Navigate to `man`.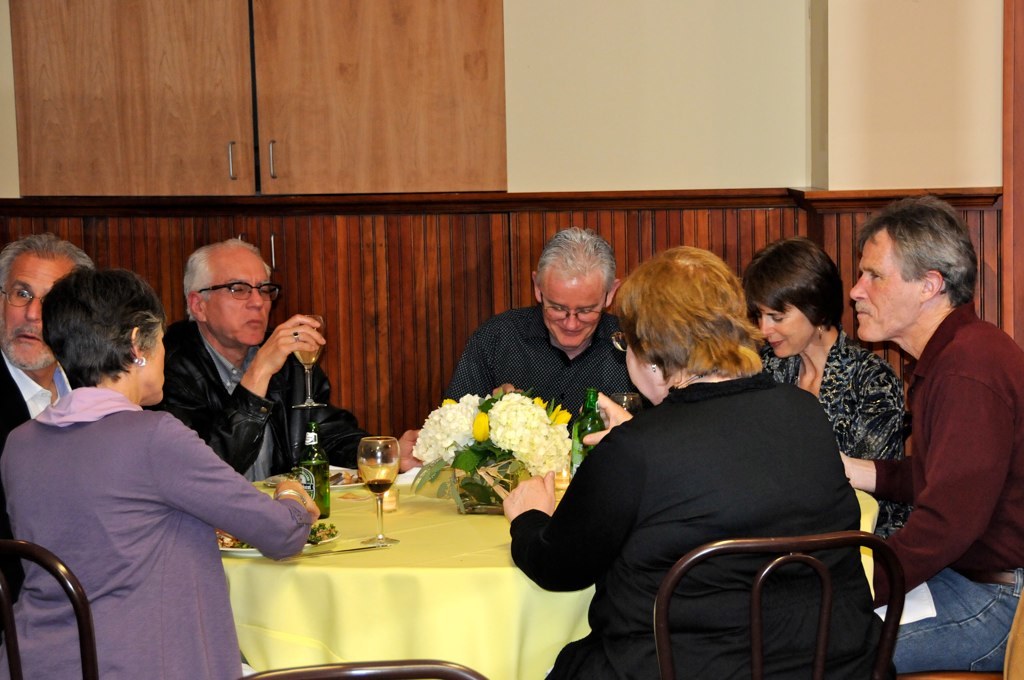
Navigation target: rect(836, 191, 1023, 679).
